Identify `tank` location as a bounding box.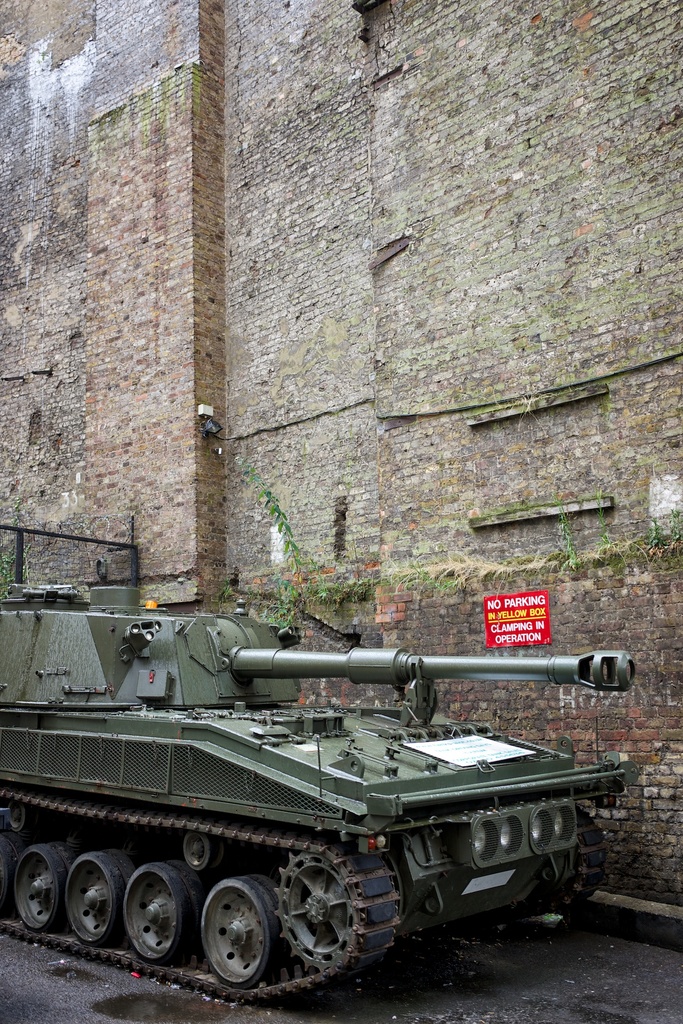
{"left": 0, "top": 579, "right": 639, "bottom": 1004}.
